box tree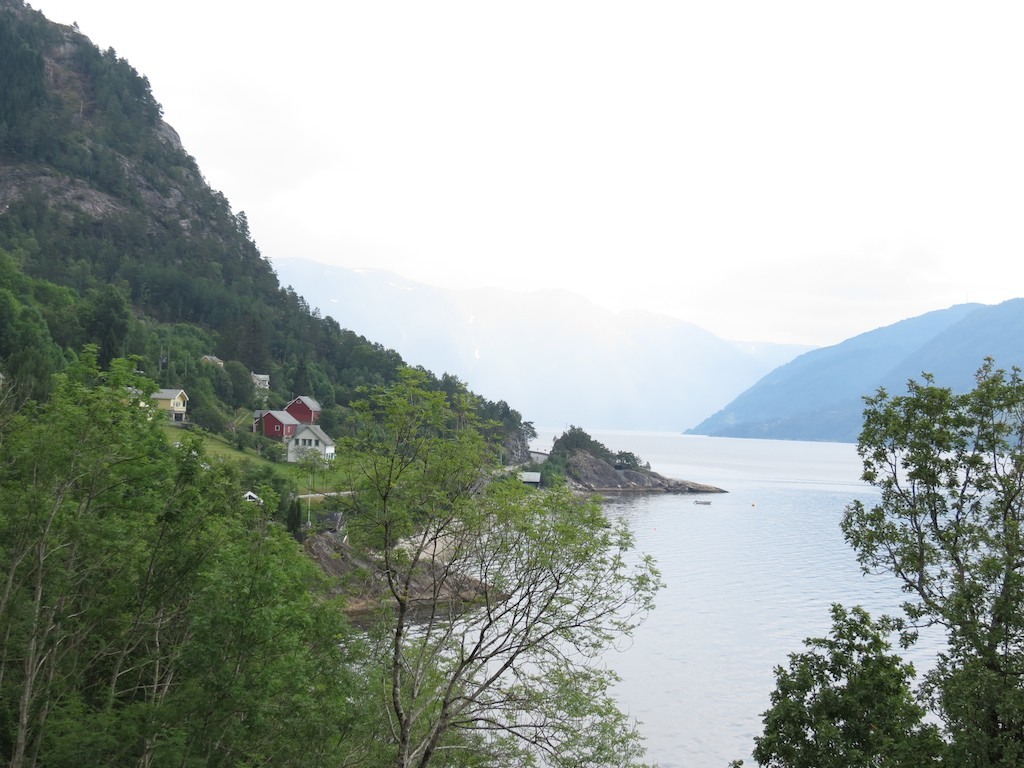
x1=751, y1=646, x2=942, y2=767
